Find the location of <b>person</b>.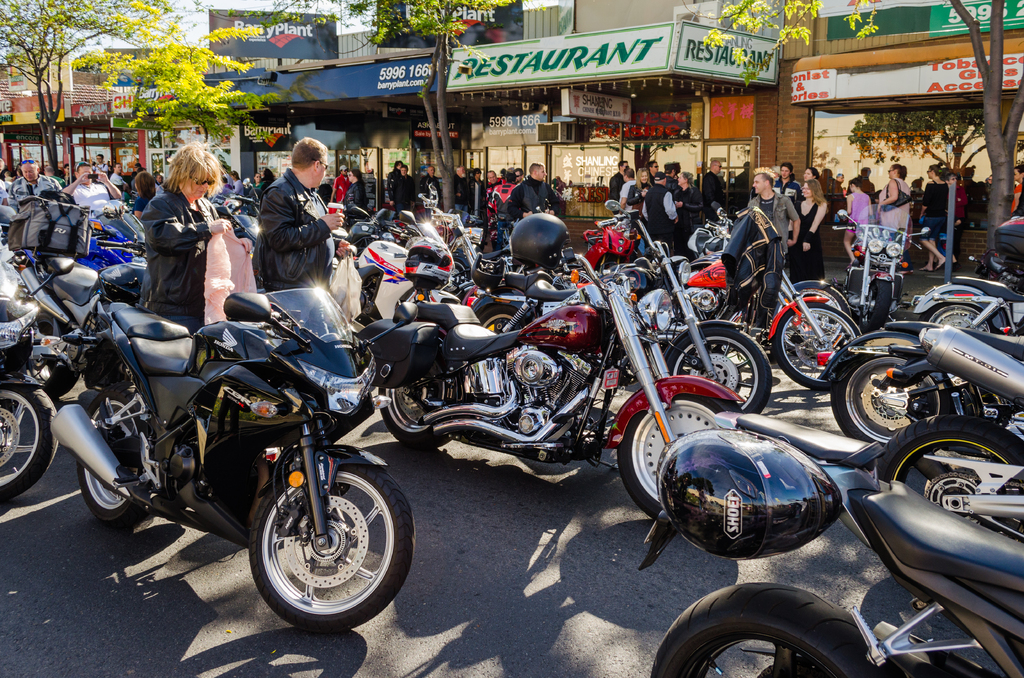
Location: (484,165,569,252).
